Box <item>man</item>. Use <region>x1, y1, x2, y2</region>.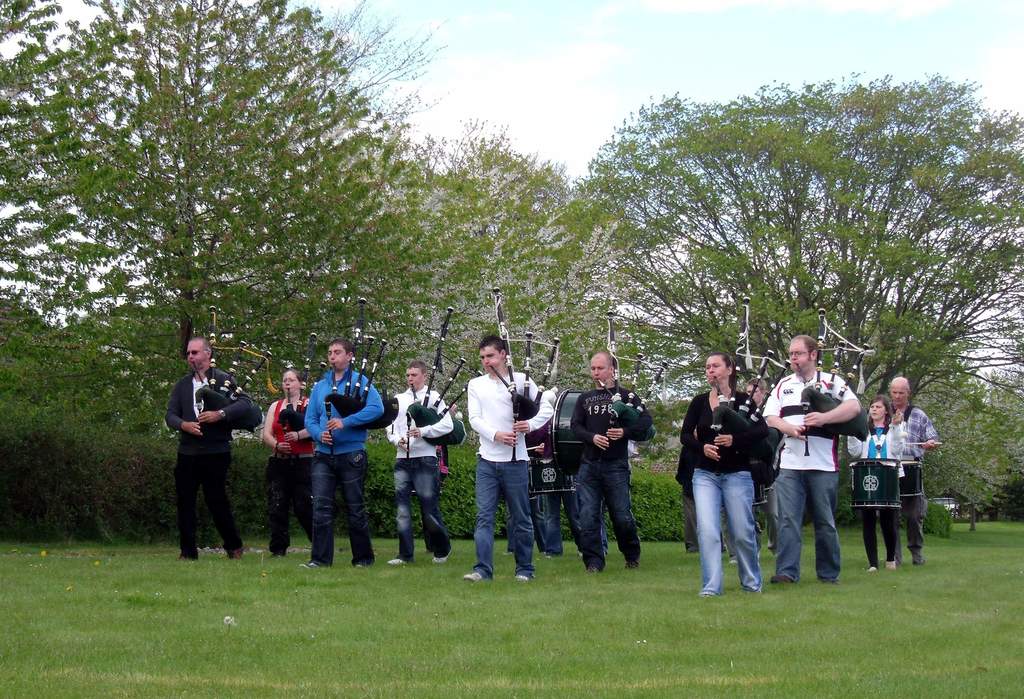
<region>888, 375, 941, 568</region>.
